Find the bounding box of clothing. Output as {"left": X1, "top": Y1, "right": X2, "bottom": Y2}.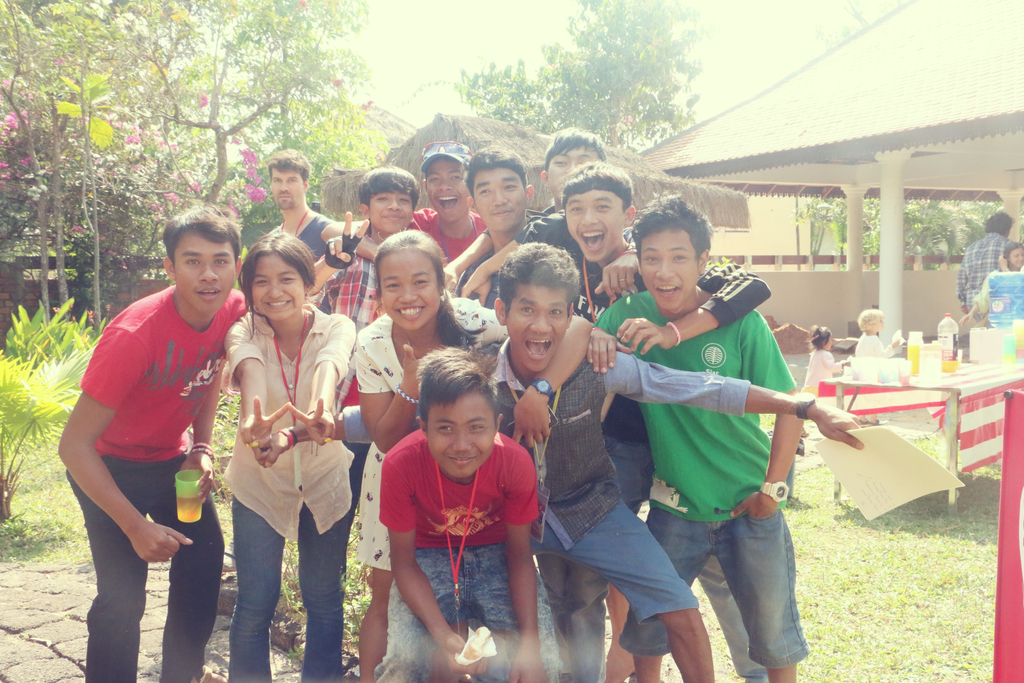
{"left": 563, "top": 288, "right": 828, "bottom": 682}.
